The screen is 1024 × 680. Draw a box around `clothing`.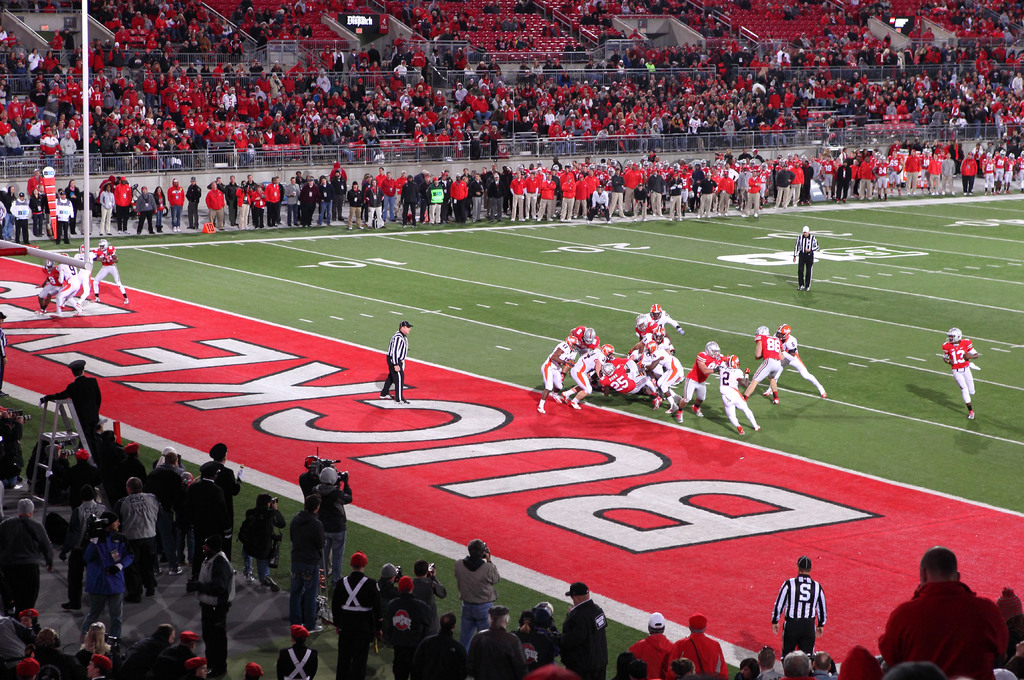
{"left": 401, "top": 182, "right": 420, "bottom": 220}.
